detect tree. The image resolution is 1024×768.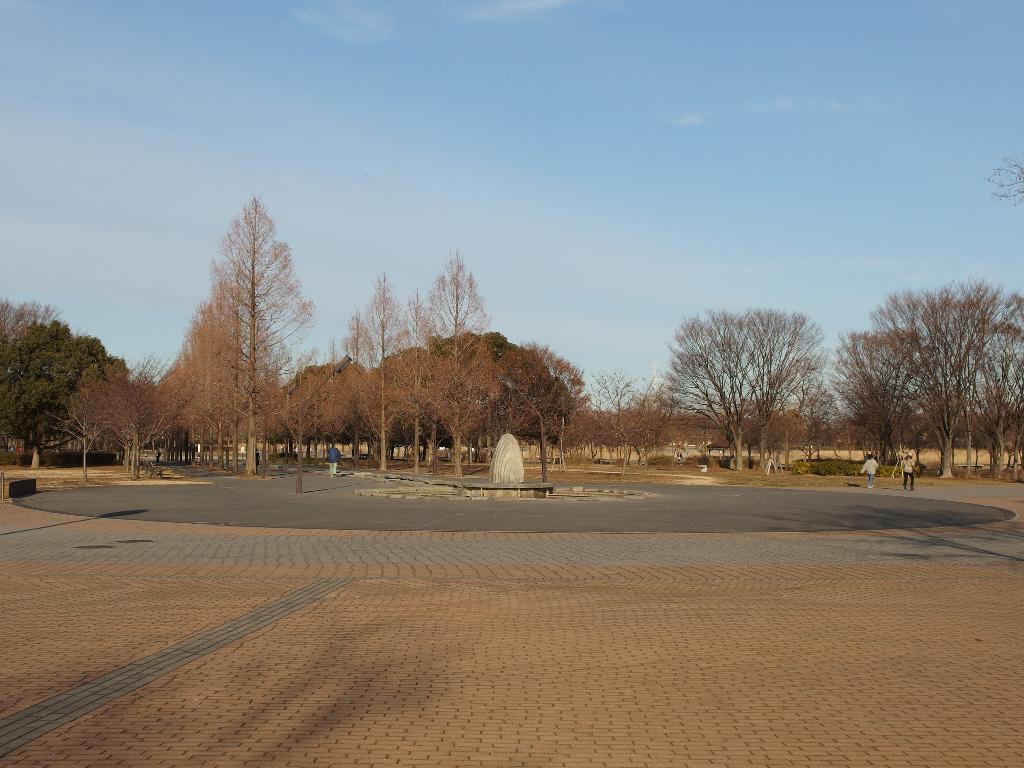
bbox=[411, 248, 509, 477].
